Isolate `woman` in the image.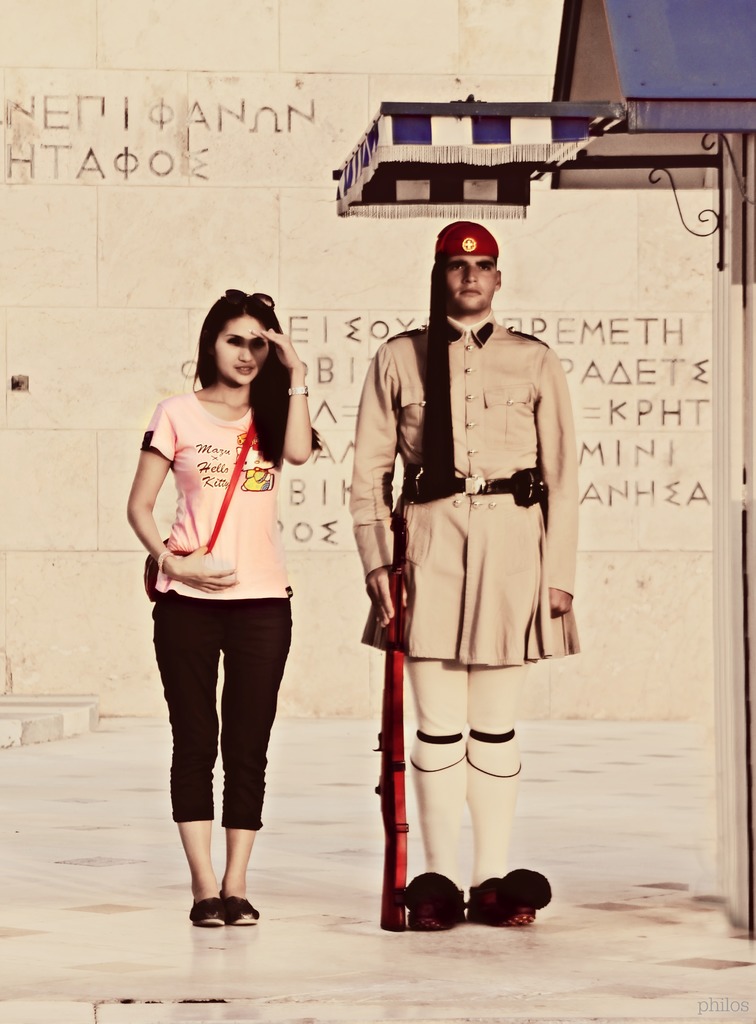
Isolated region: (119,275,323,928).
